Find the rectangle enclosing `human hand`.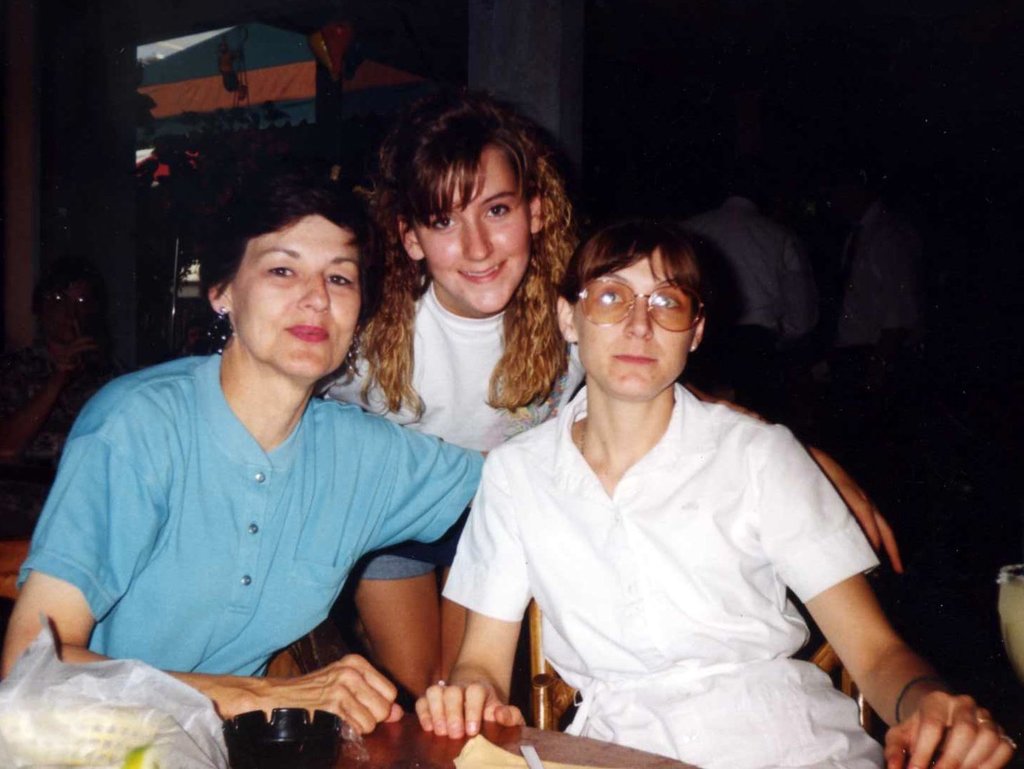
282,653,404,741.
